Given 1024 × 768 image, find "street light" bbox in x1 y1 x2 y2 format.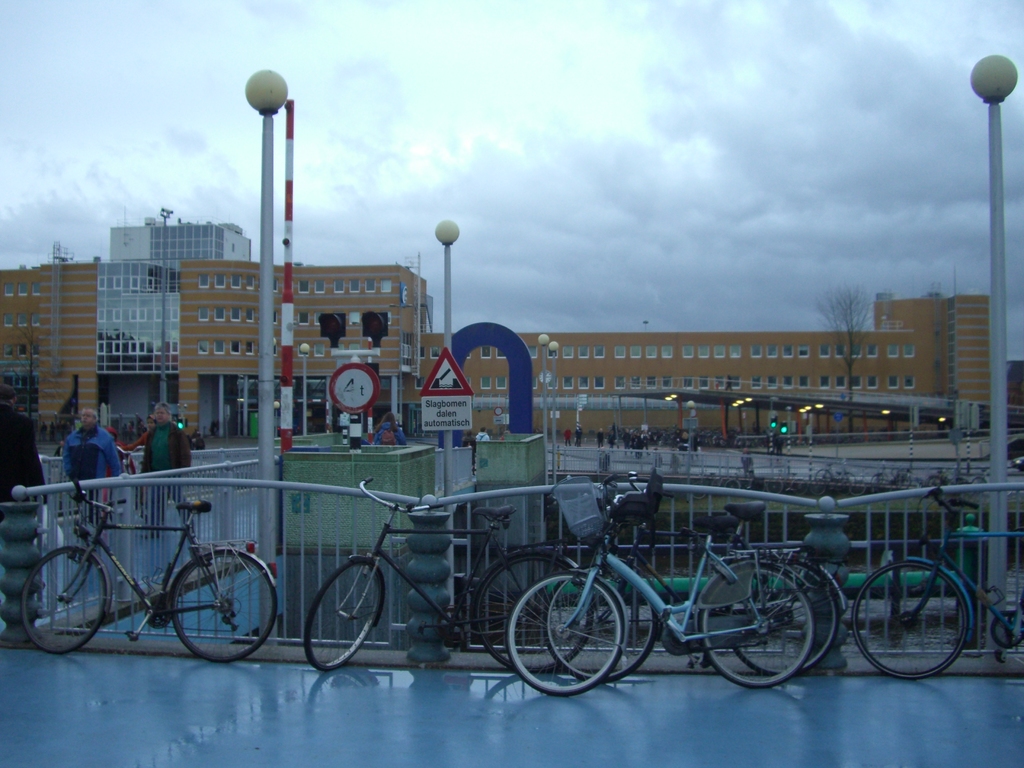
972 55 1021 643.
